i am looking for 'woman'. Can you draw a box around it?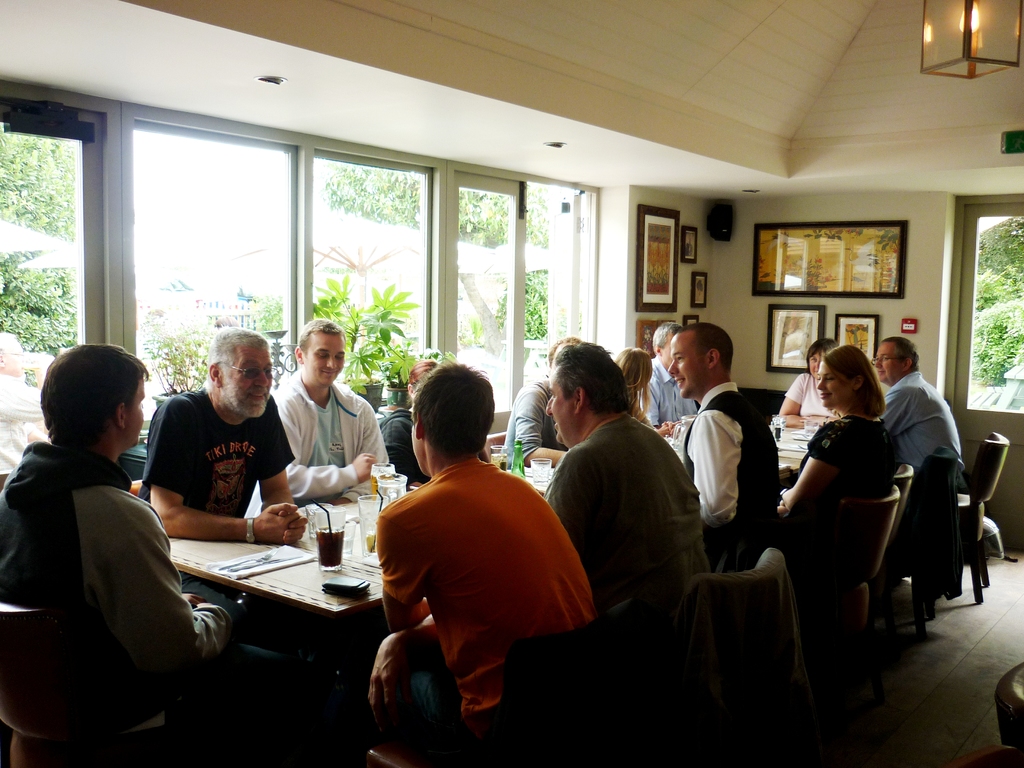
Sure, the bounding box is BBox(778, 342, 836, 428).
